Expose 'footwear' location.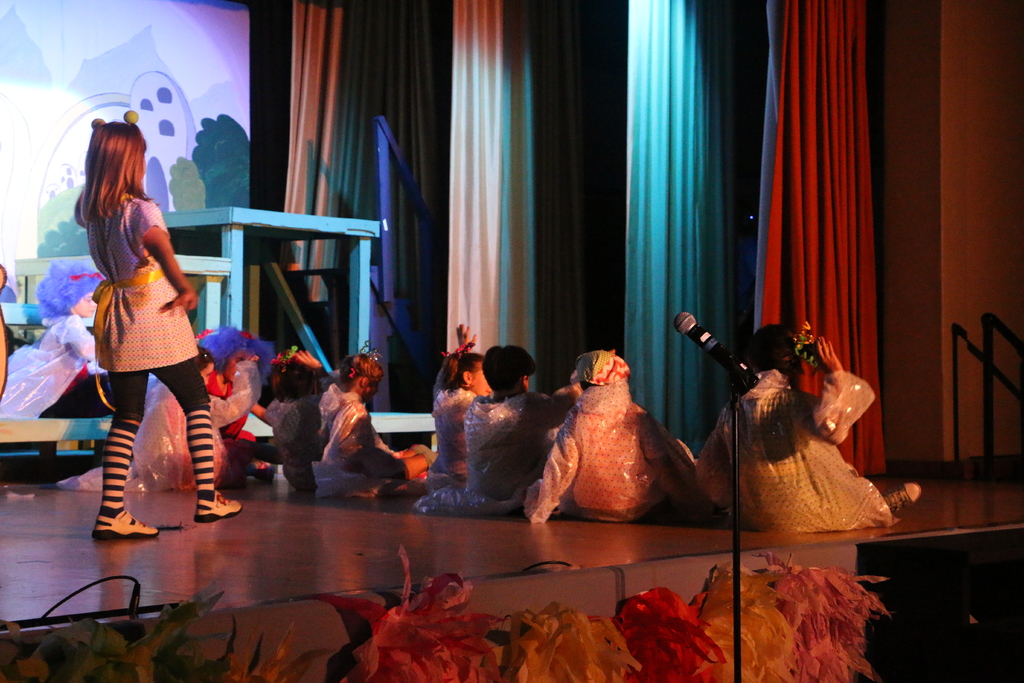
Exposed at [x1=888, y1=478, x2=925, y2=523].
